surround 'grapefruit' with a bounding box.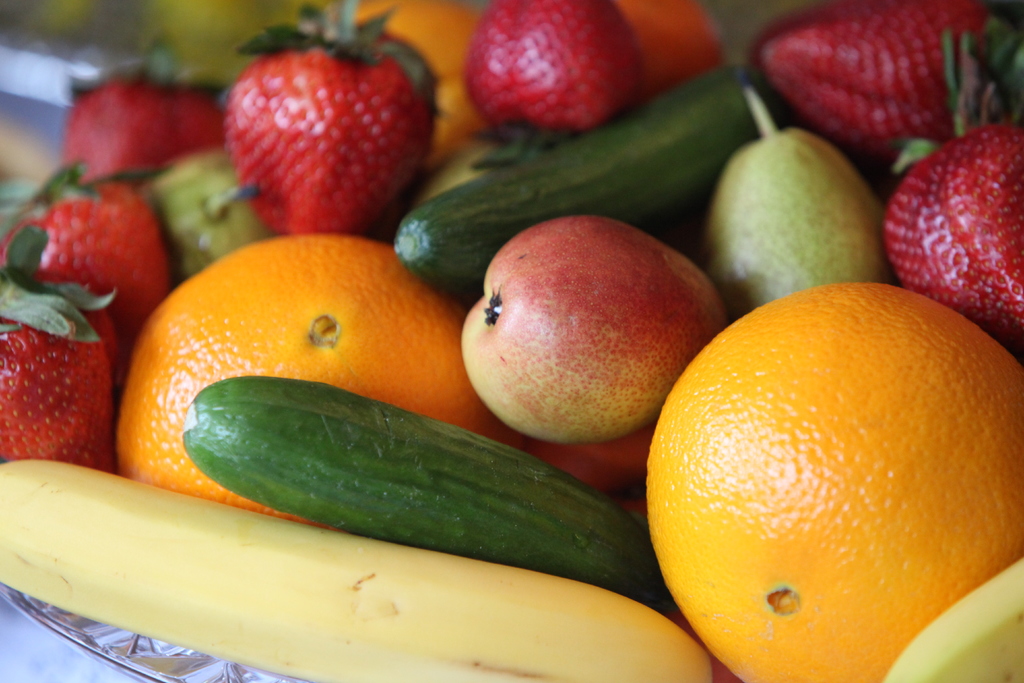
121/227/531/532.
